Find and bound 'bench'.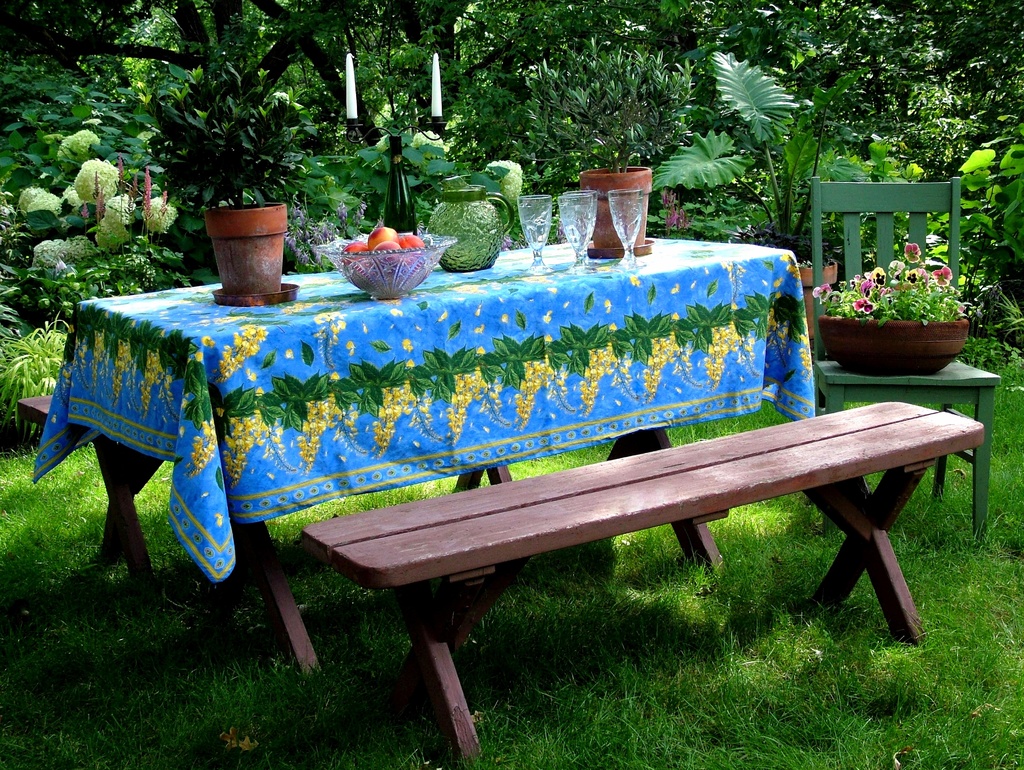
Bound: region(299, 399, 986, 762).
